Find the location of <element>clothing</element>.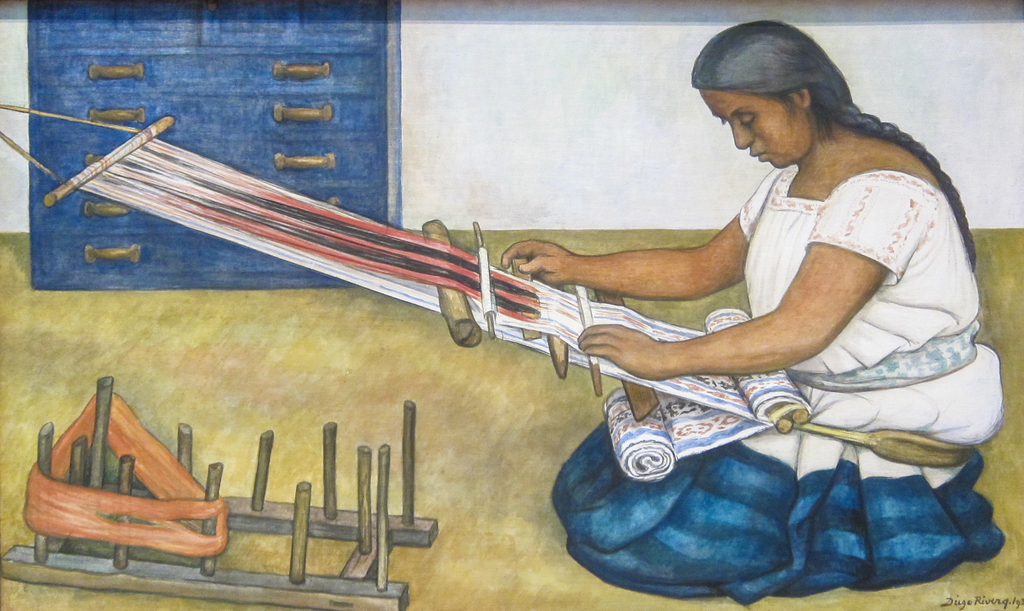
Location: detection(609, 90, 973, 529).
